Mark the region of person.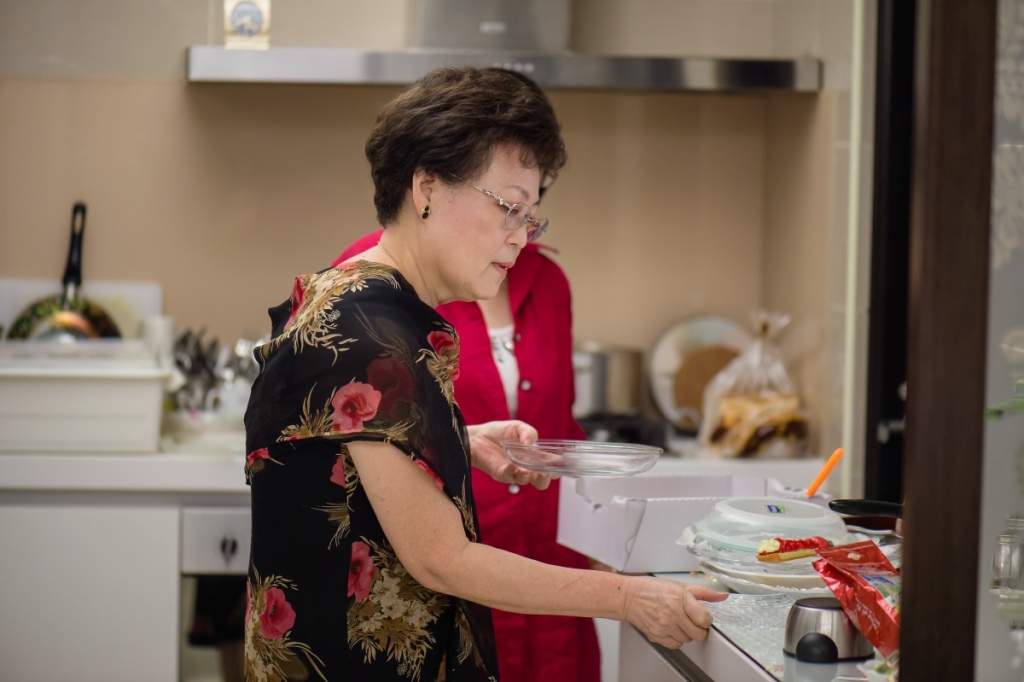
Region: rect(284, 65, 587, 681).
